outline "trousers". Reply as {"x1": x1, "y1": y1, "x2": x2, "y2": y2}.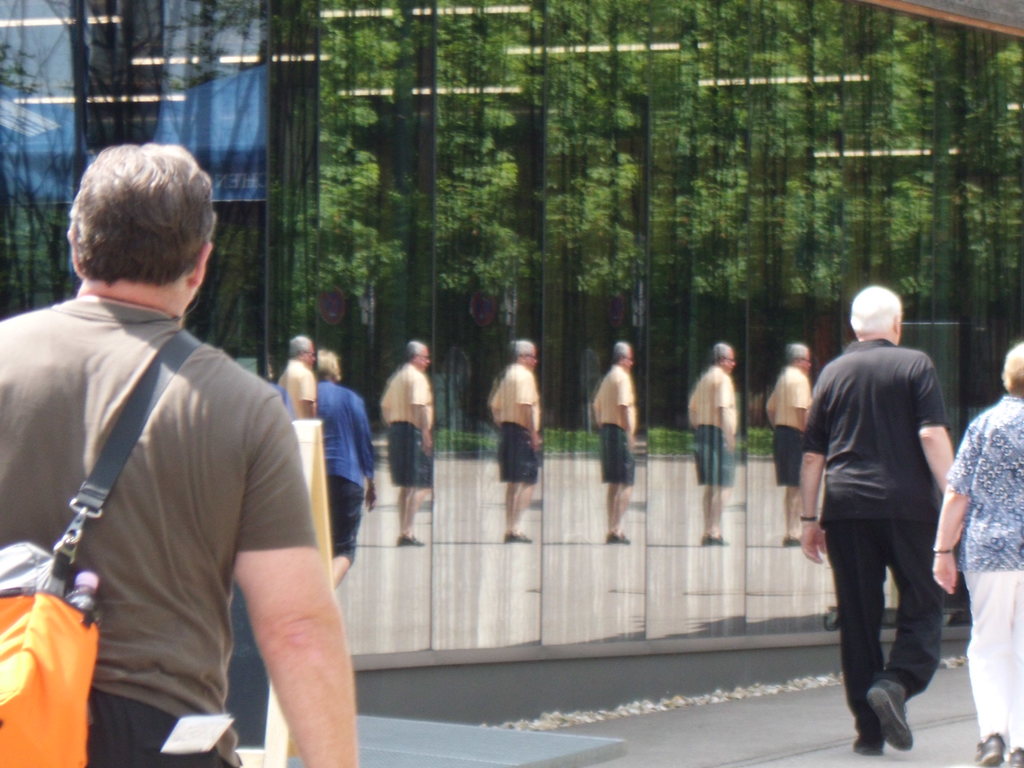
{"x1": 87, "y1": 683, "x2": 255, "y2": 767}.
